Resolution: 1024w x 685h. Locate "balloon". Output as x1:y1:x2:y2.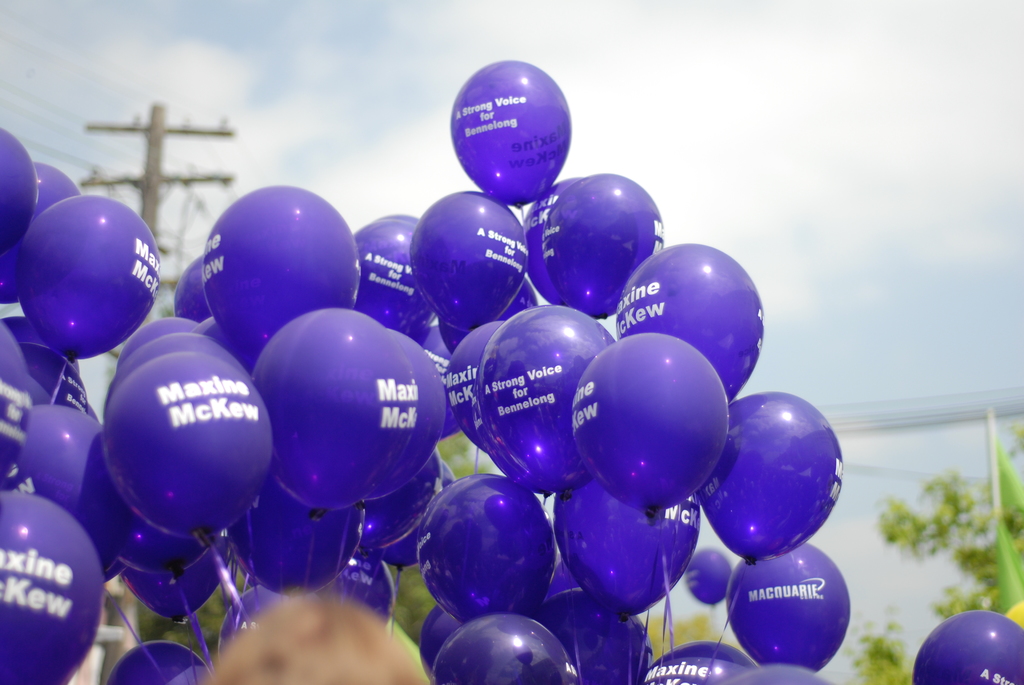
20:344:87:411.
